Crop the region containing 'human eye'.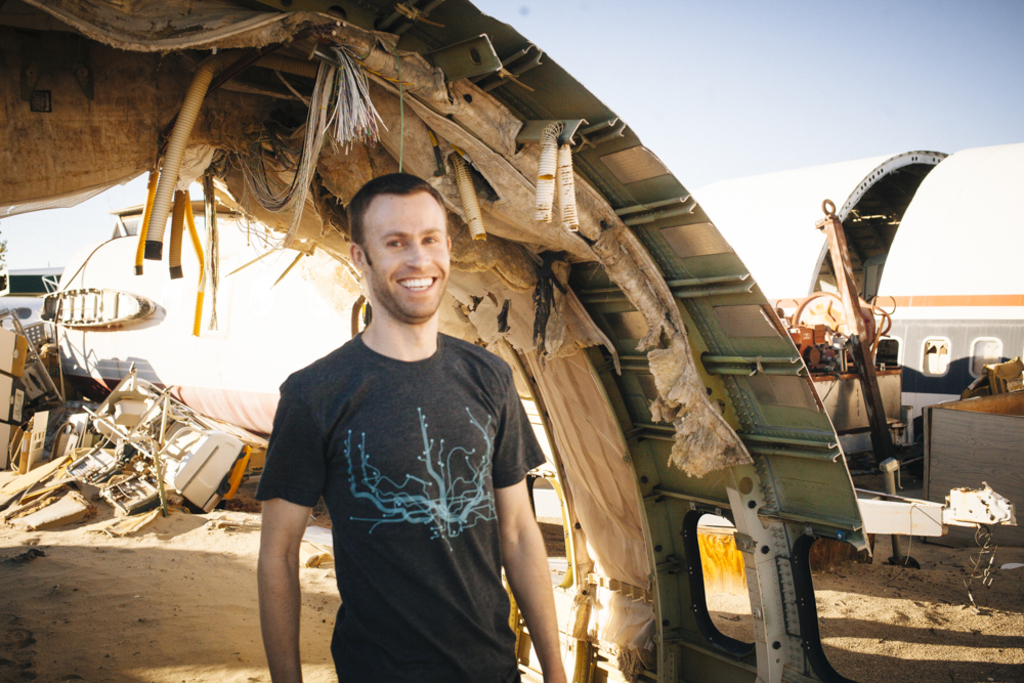
Crop region: bbox=[383, 232, 408, 255].
